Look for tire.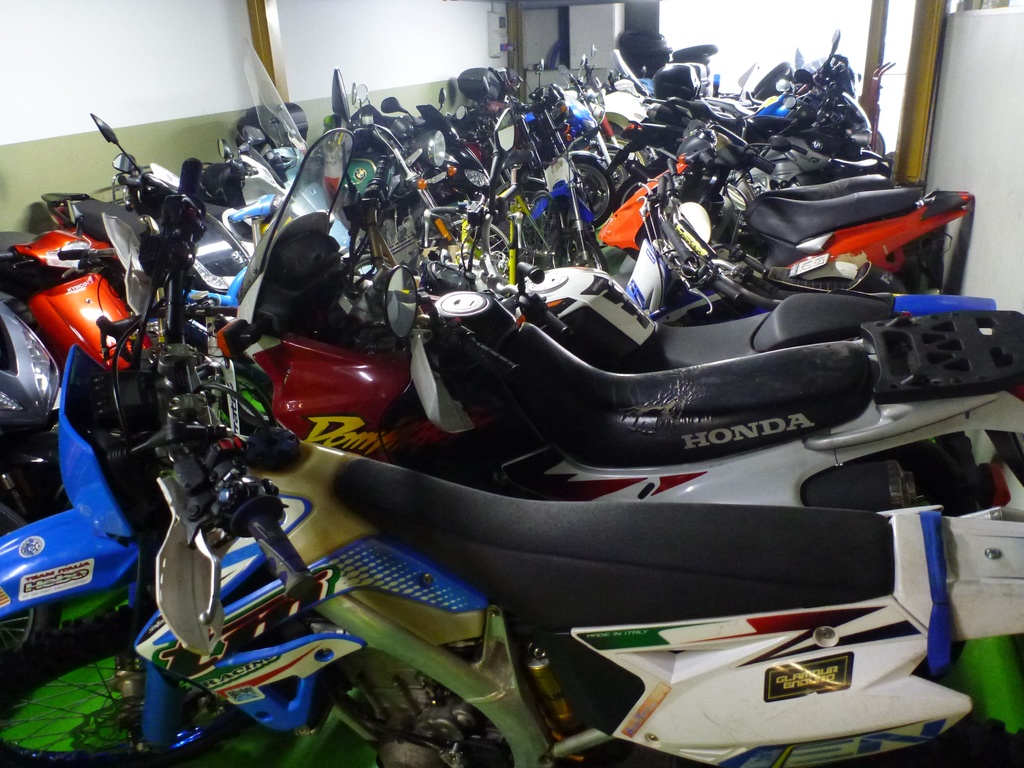
Found: bbox=[570, 156, 619, 230].
